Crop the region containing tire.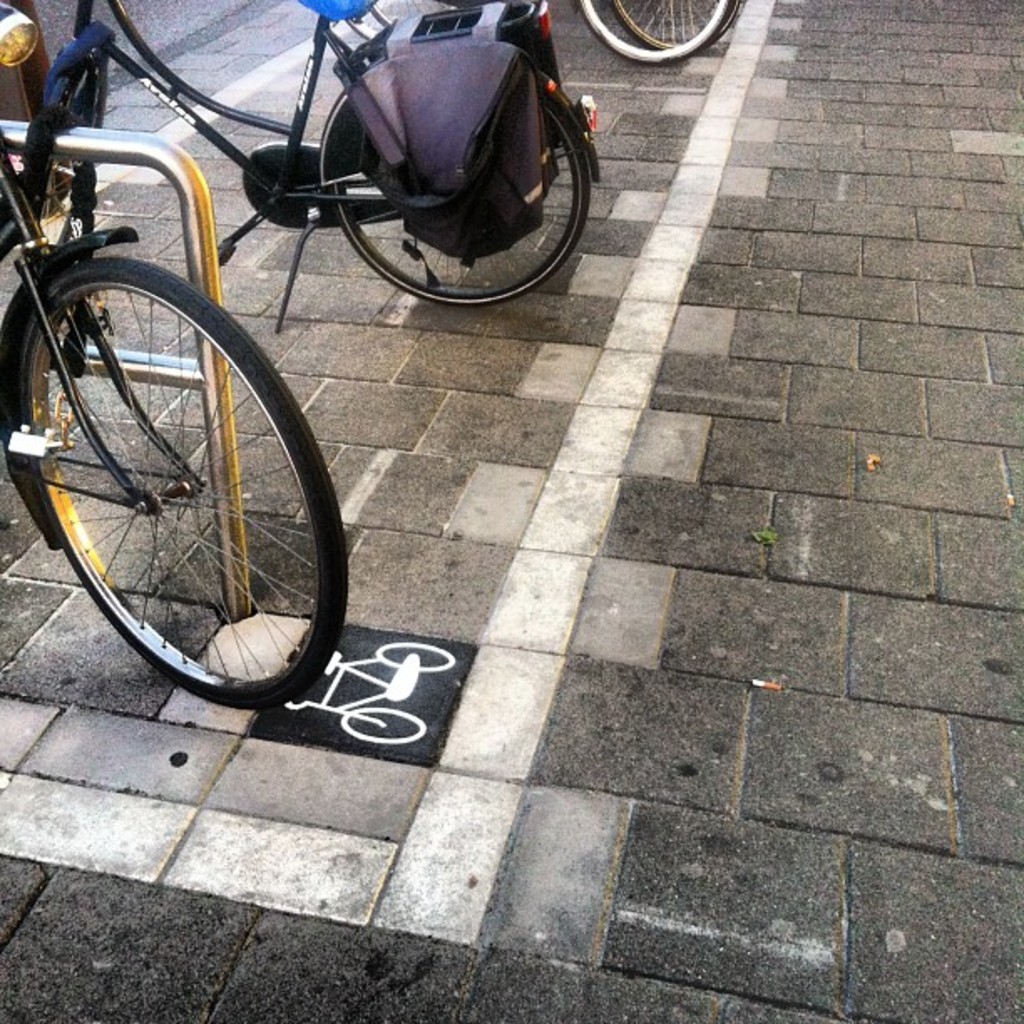
Crop region: {"x1": 333, "y1": 94, "x2": 591, "y2": 305}.
